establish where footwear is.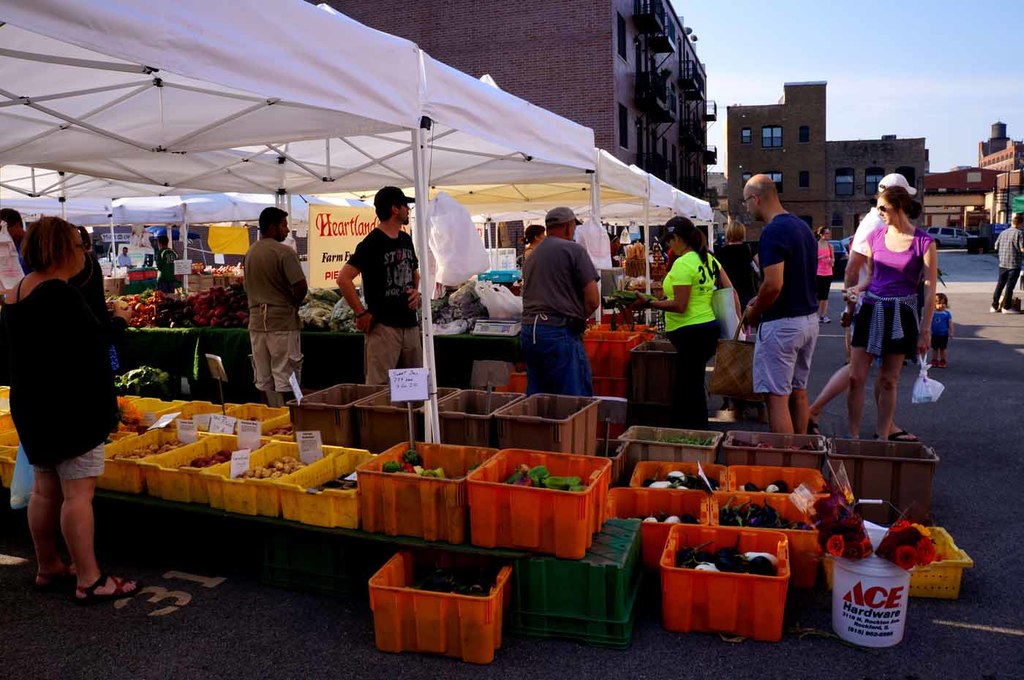
Established at rect(818, 314, 831, 325).
